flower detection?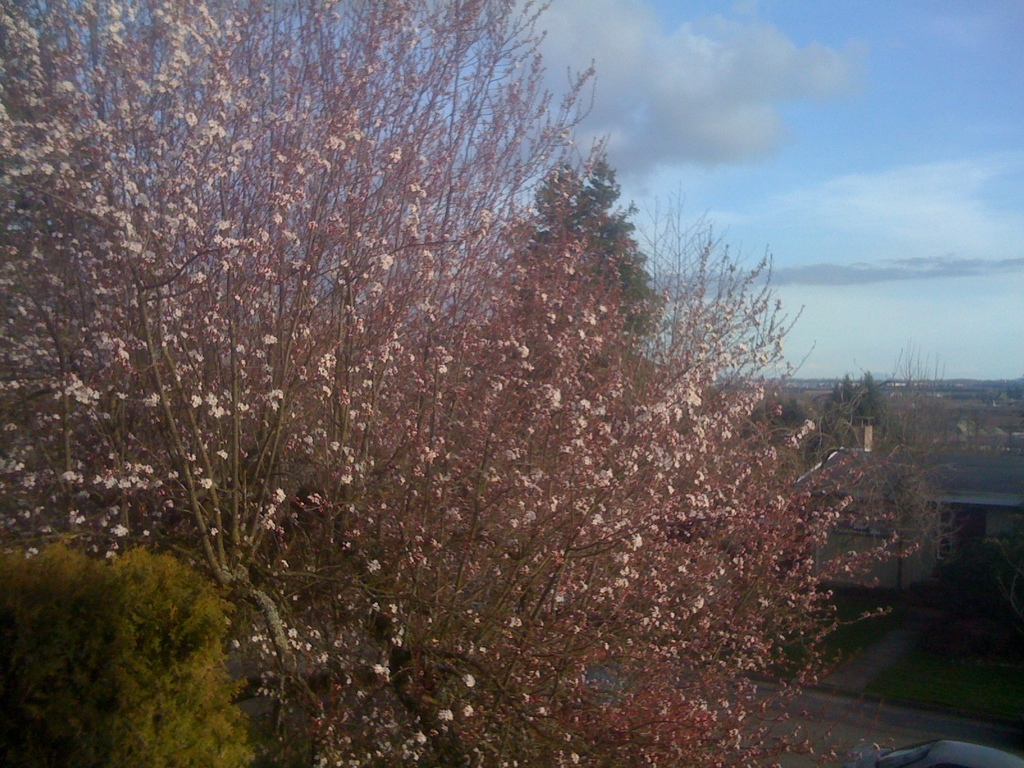
(461,671,480,692)
